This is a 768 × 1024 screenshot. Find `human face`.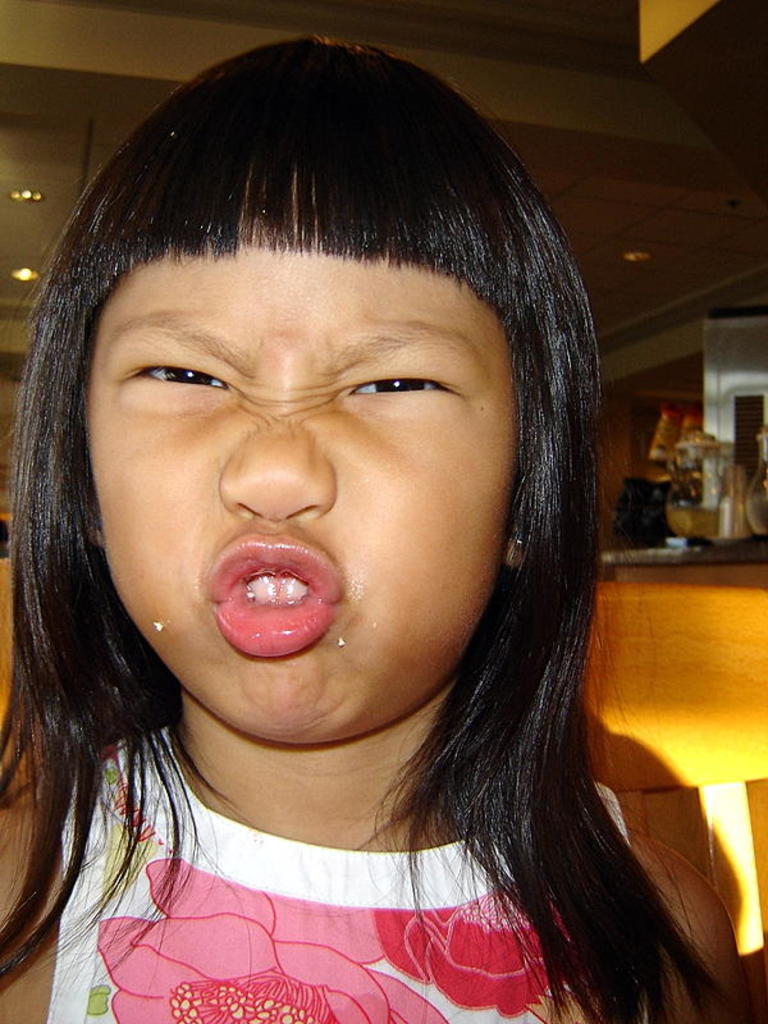
Bounding box: 108 174 517 726.
